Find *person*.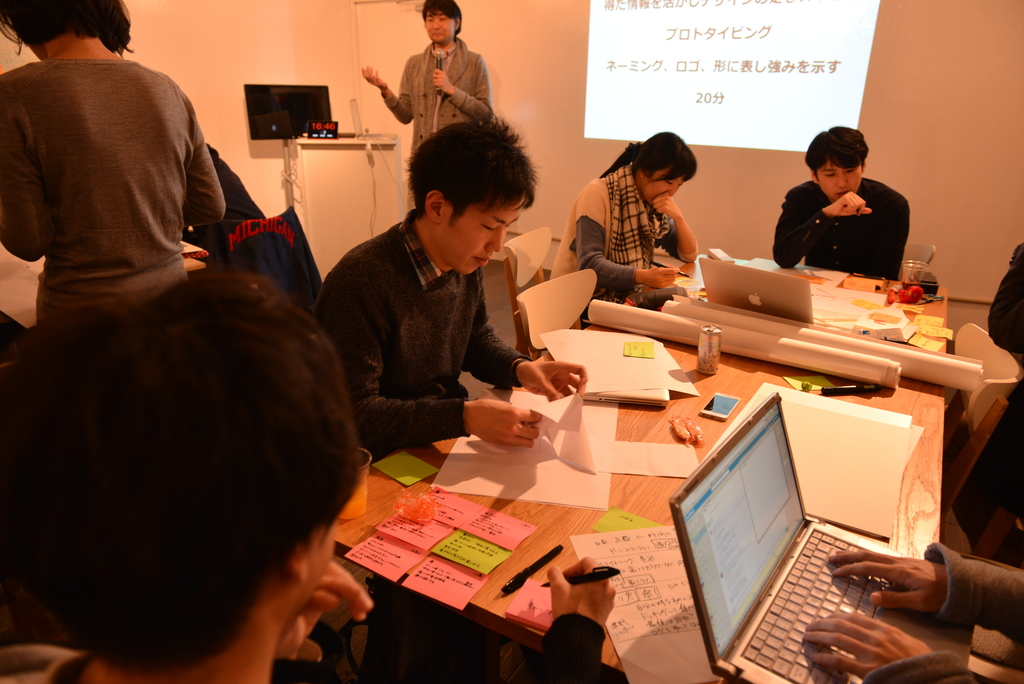
x1=775, y1=128, x2=913, y2=286.
